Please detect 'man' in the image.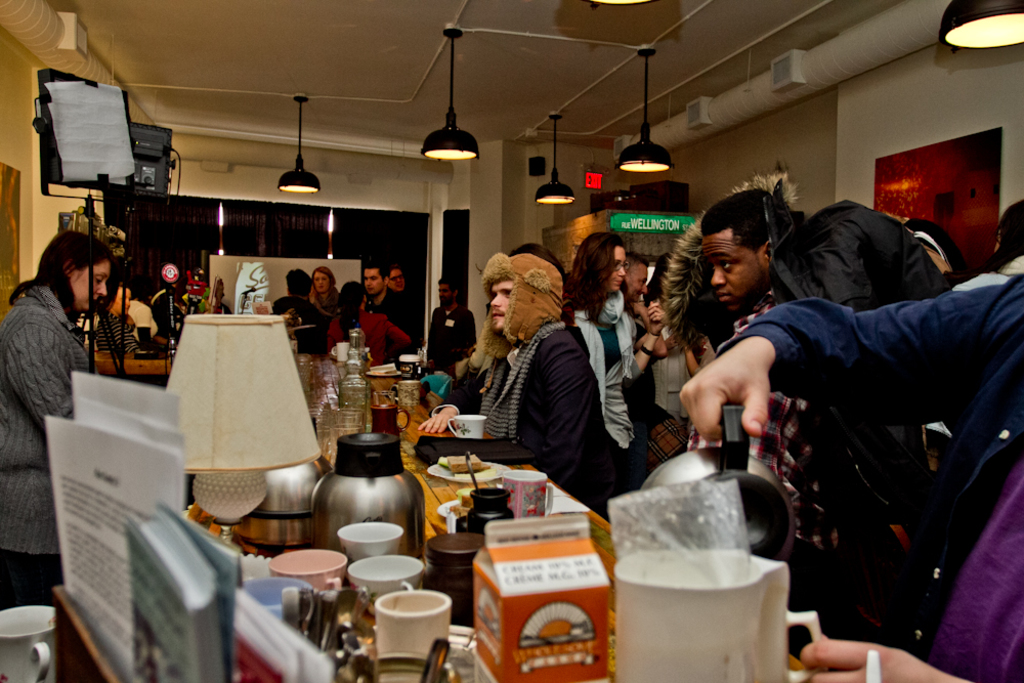
[x1=426, y1=275, x2=474, y2=376].
